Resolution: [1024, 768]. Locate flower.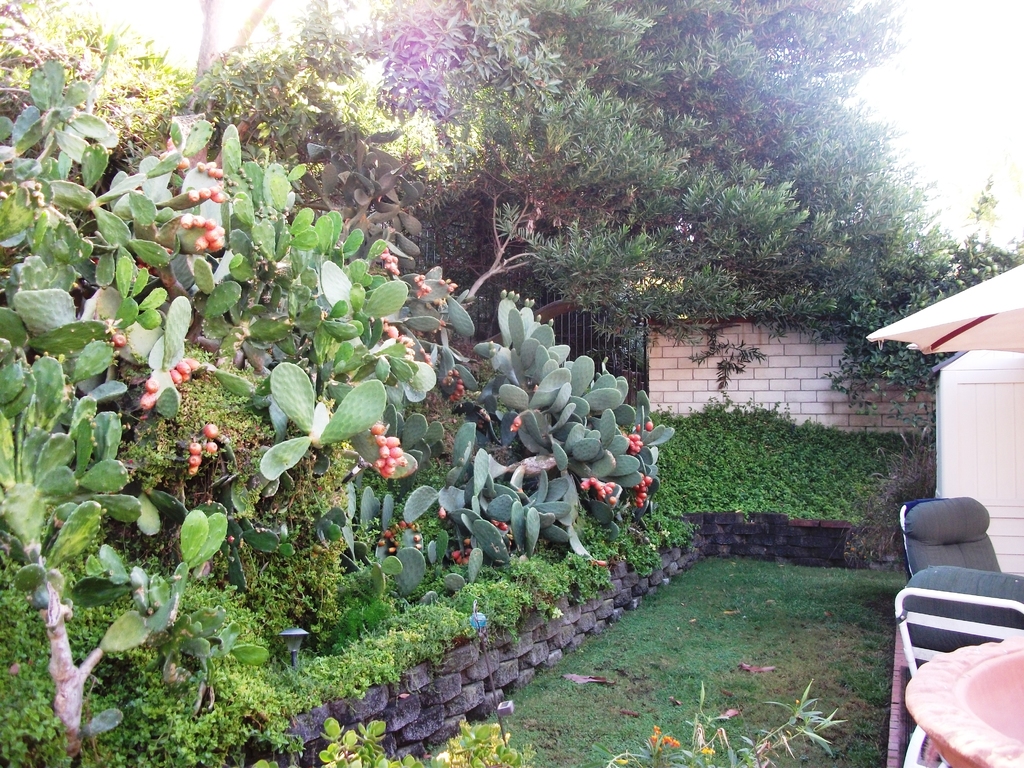
<box>436,505,445,518</box>.
